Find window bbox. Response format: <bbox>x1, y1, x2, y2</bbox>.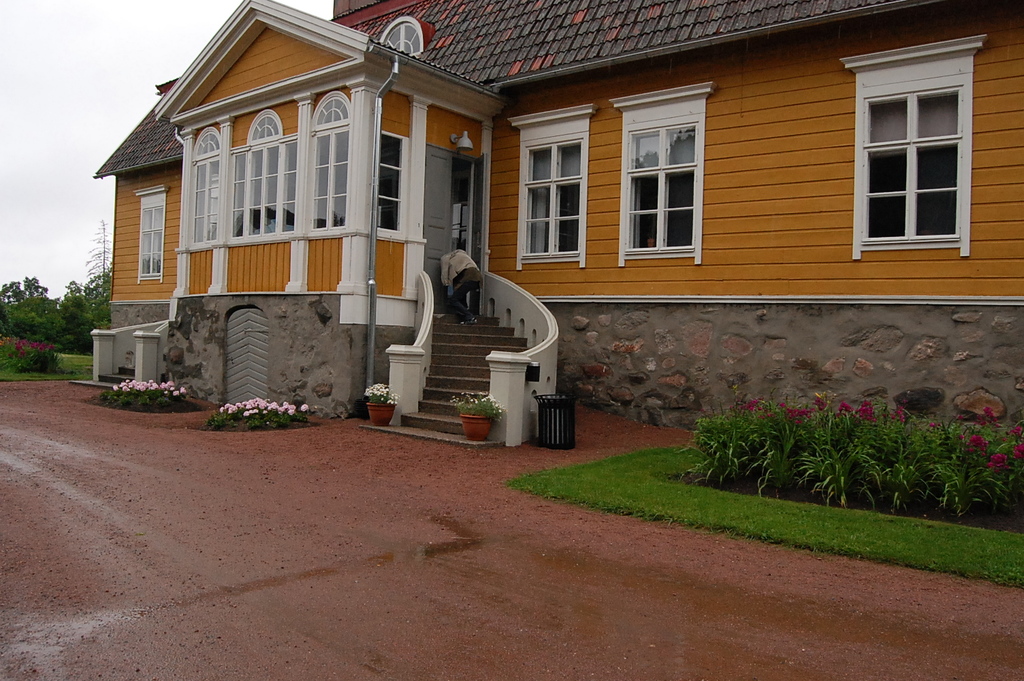
<bbox>378, 131, 407, 242</bbox>.
